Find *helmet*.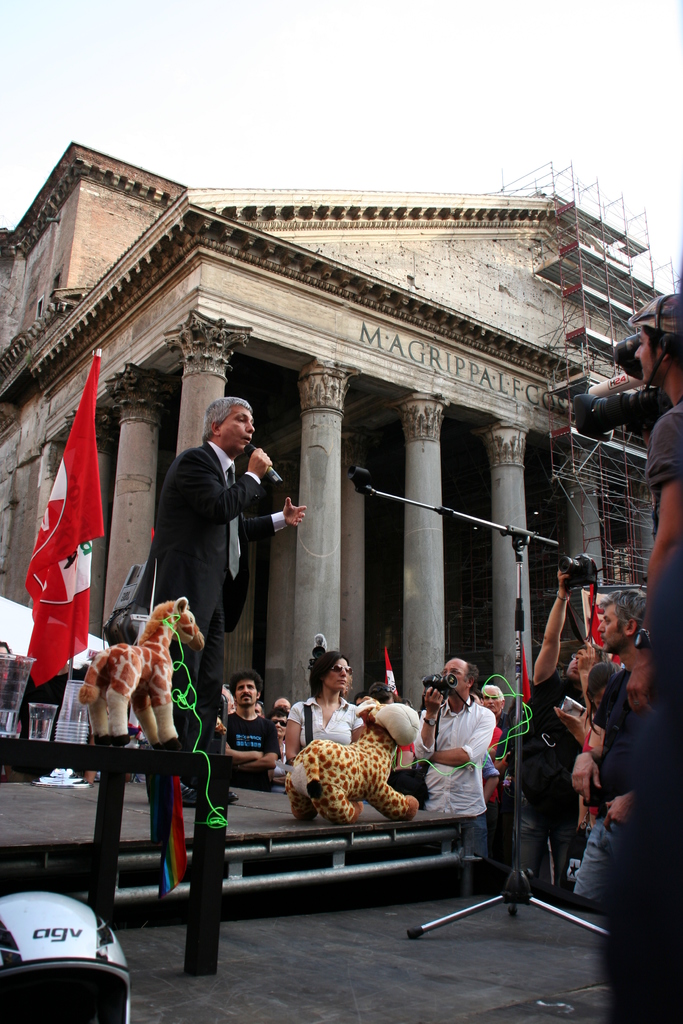
BBox(10, 893, 125, 1017).
